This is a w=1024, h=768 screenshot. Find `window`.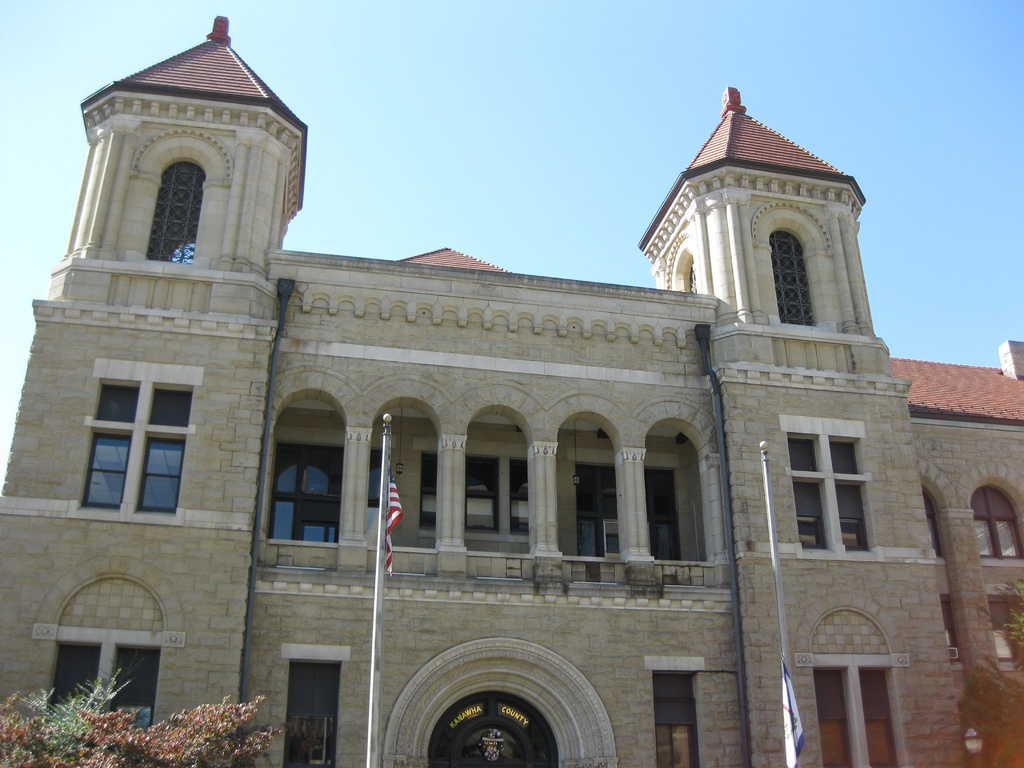
Bounding box: (x1=796, y1=430, x2=871, y2=550).
